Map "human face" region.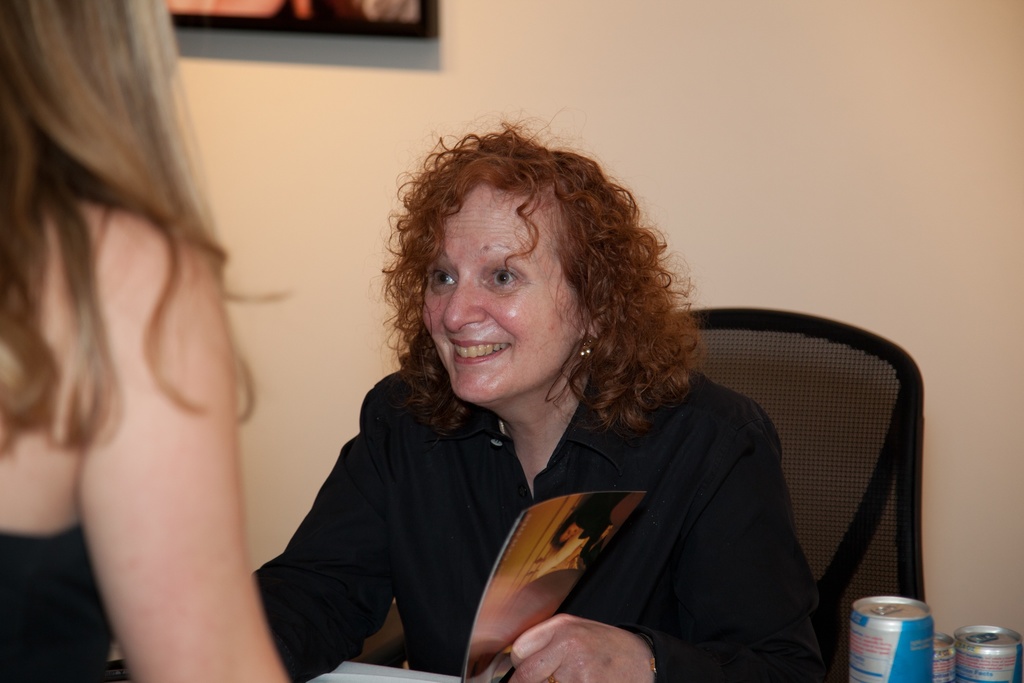
Mapped to BBox(417, 194, 579, 407).
